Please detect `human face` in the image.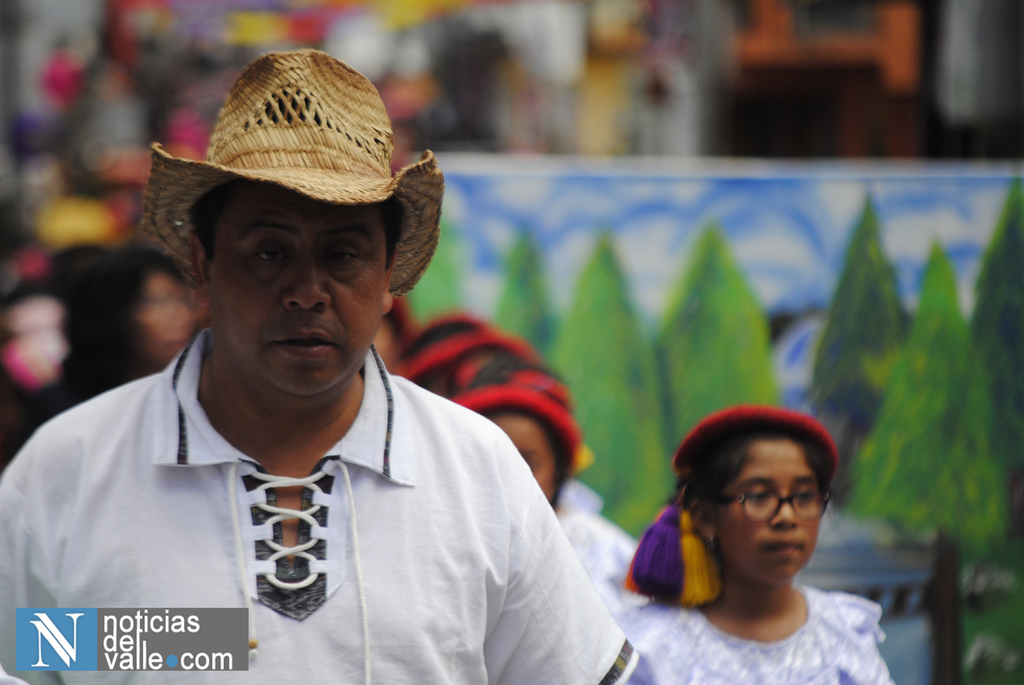
bbox(493, 418, 556, 500).
